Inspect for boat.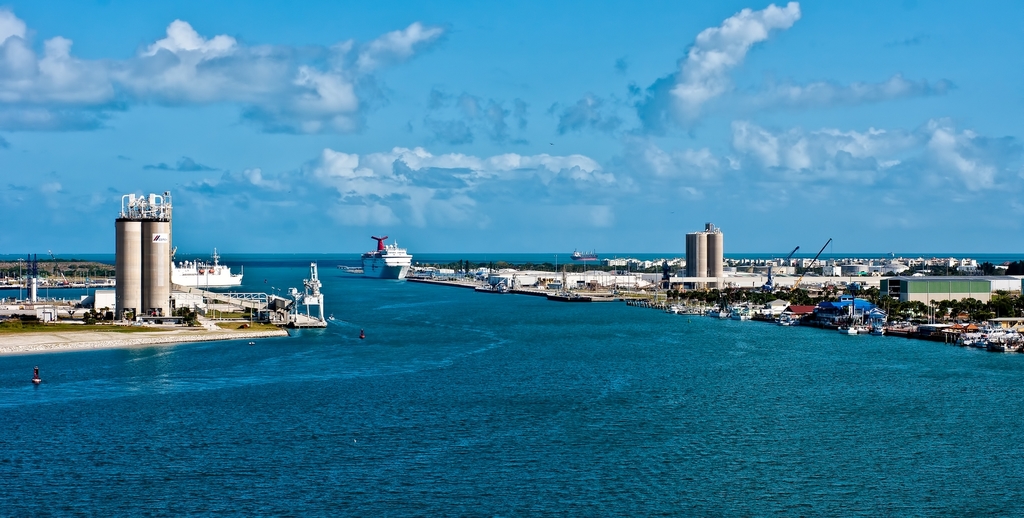
Inspection: select_region(348, 229, 419, 282).
